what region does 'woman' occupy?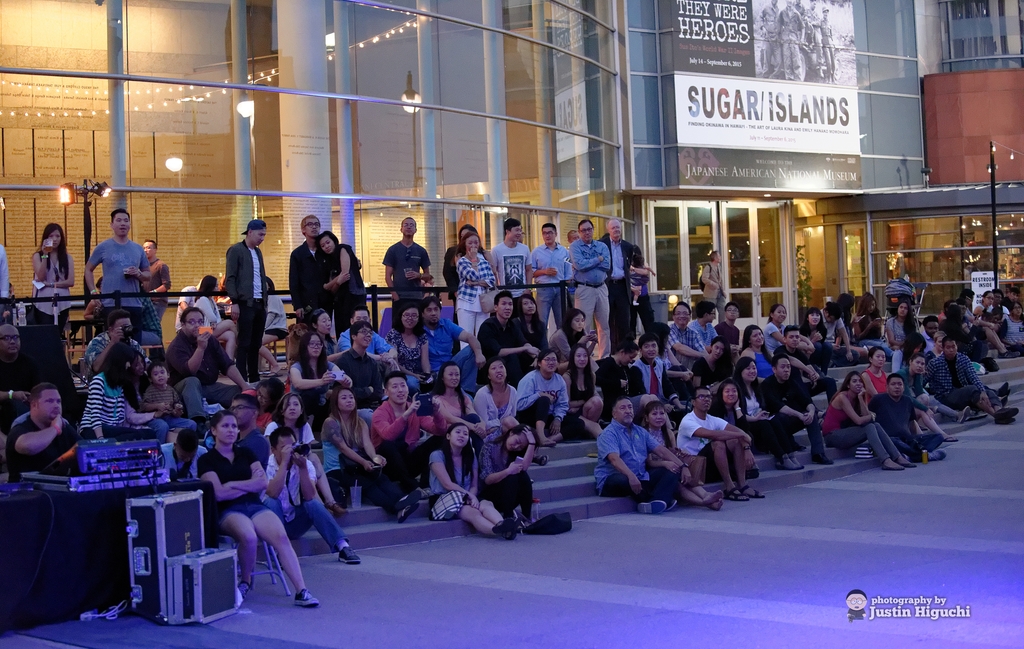
<bbox>856, 293, 884, 343</bbox>.
